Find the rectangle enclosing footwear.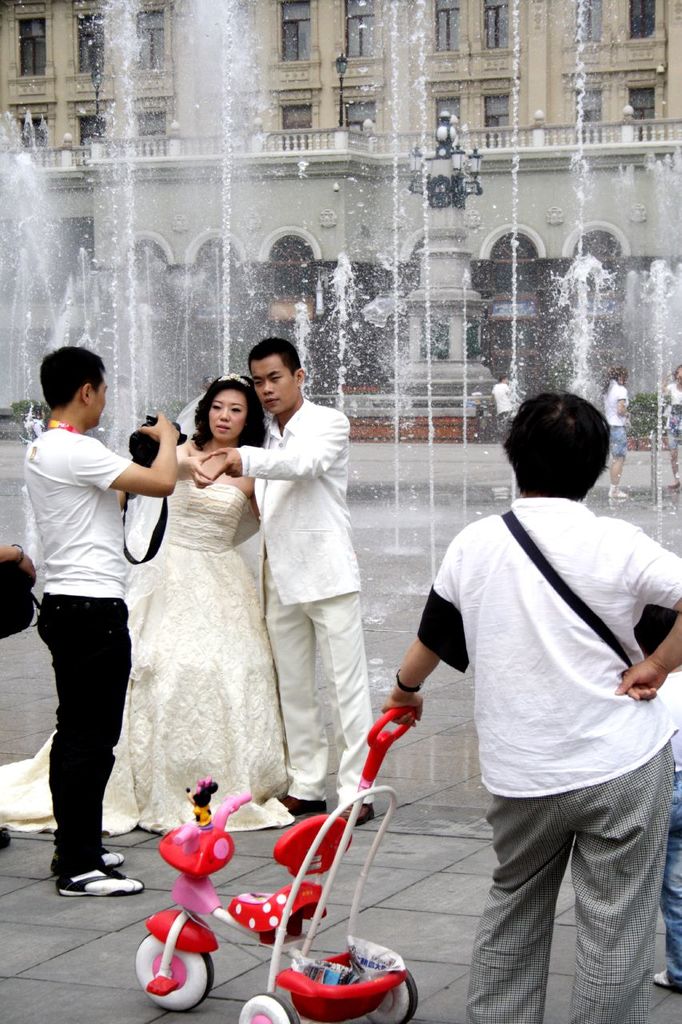
box(45, 838, 114, 907).
